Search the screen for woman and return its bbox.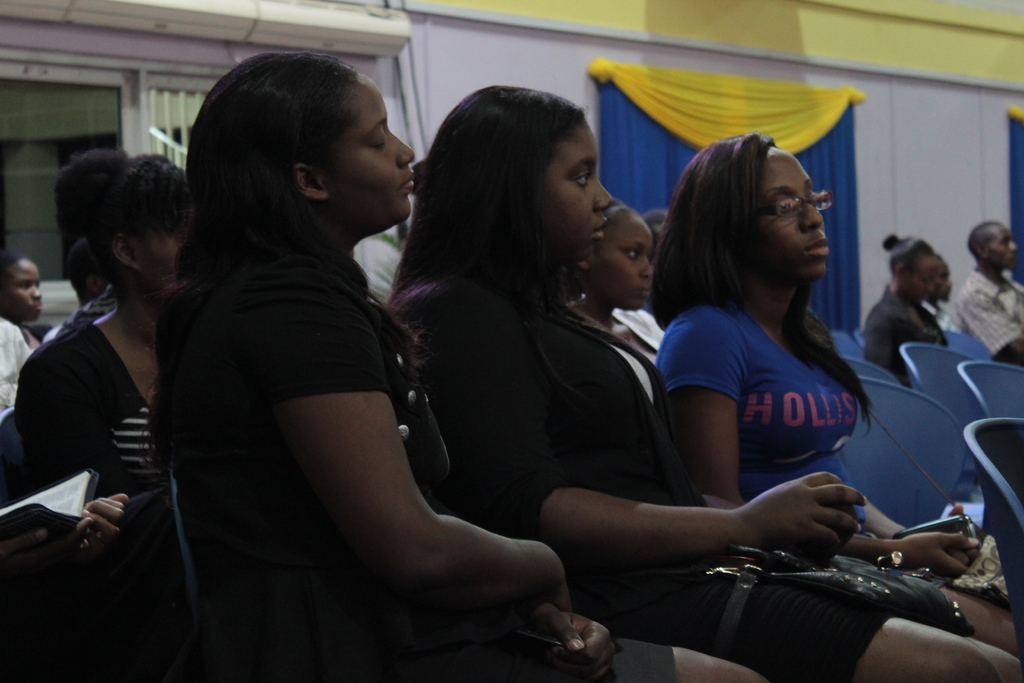
Found: select_region(566, 193, 673, 390).
